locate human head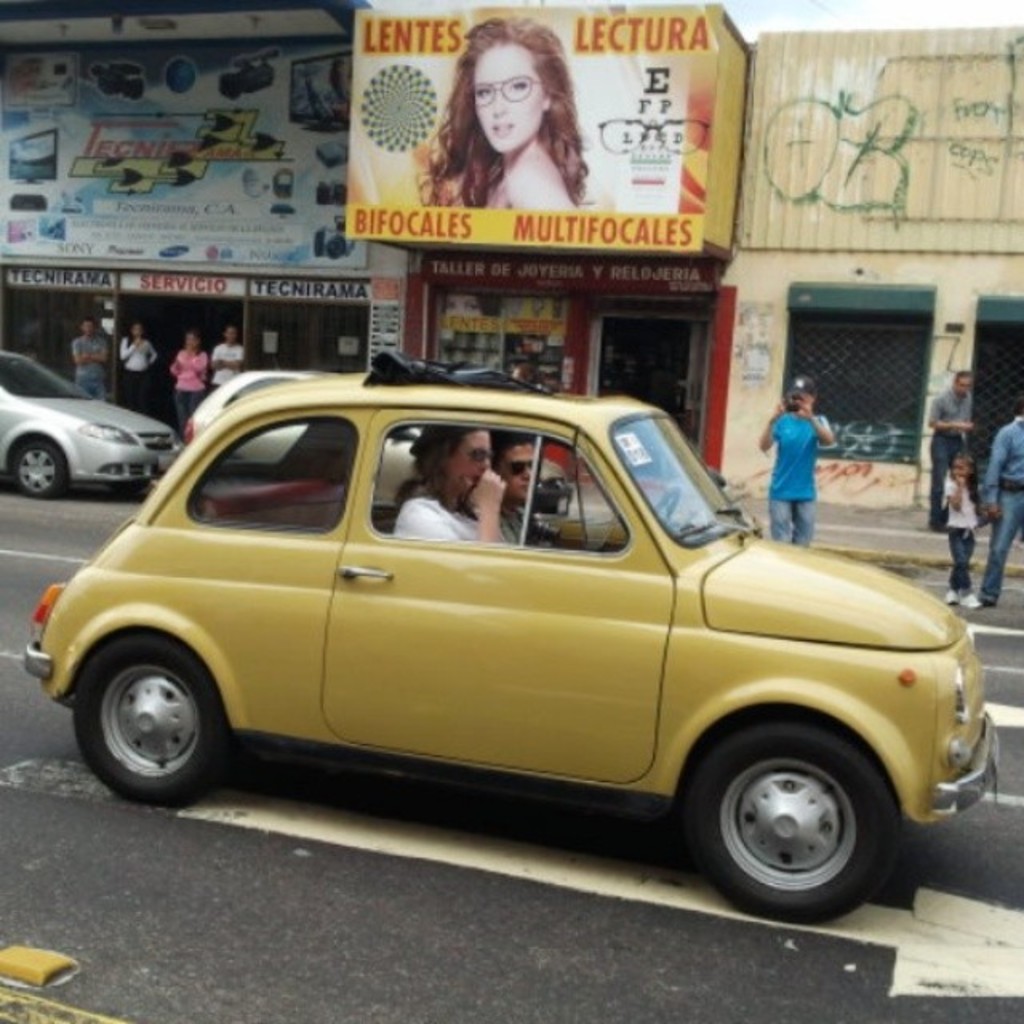
952,454,965,480
